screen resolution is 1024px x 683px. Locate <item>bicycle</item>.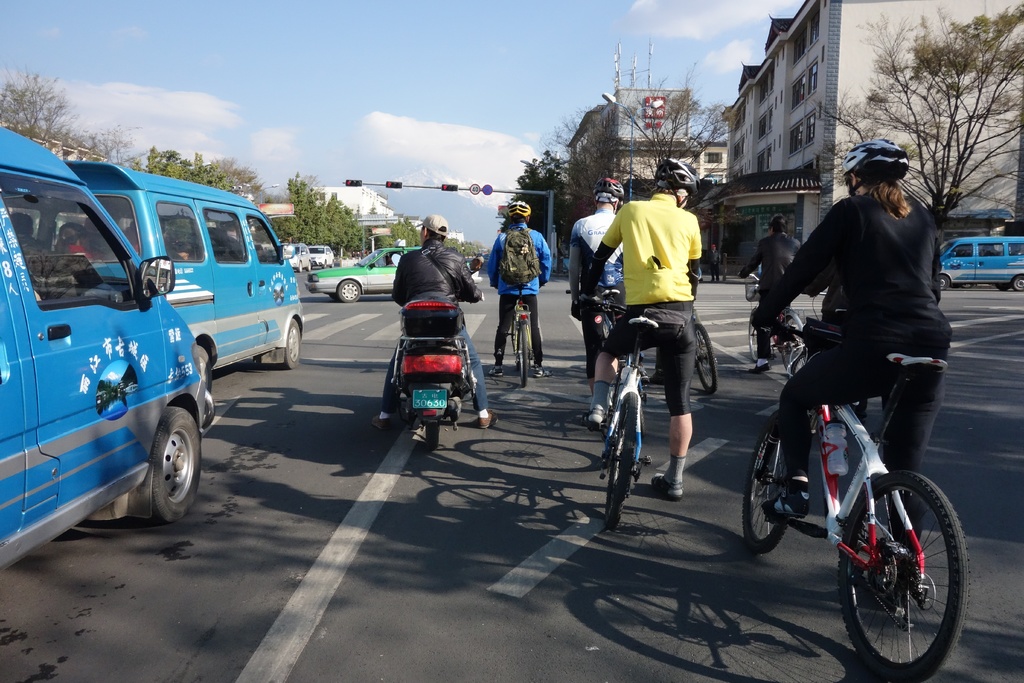
x1=490, y1=274, x2=542, y2=389.
